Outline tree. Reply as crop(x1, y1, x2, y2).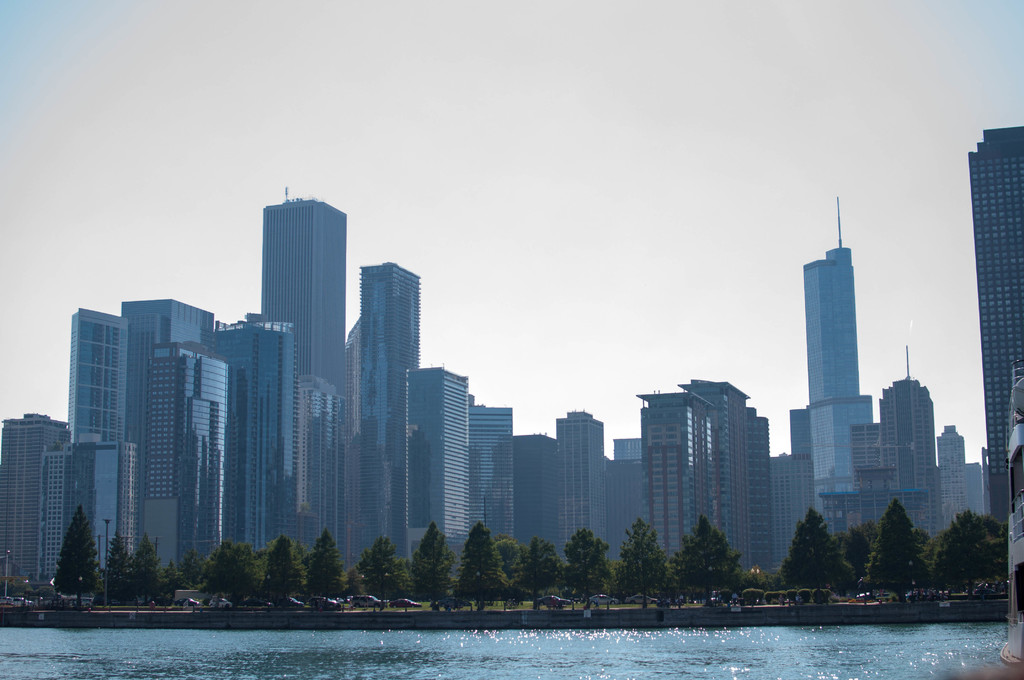
crop(932, 519, 1013, 595).
